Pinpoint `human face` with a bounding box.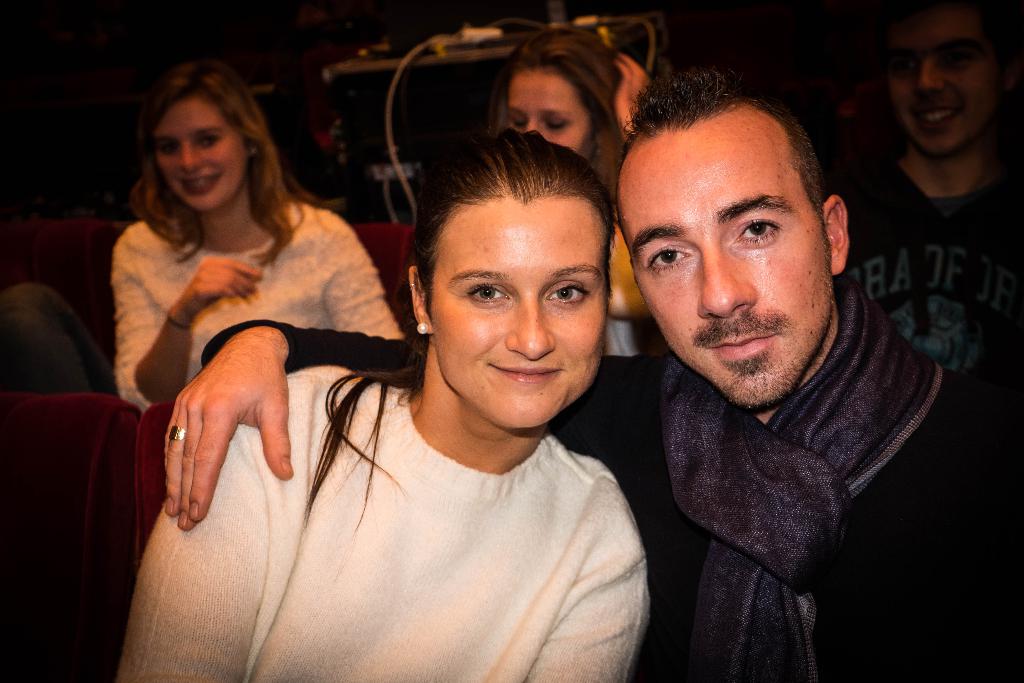
rect(431, 189, 615, 434).
